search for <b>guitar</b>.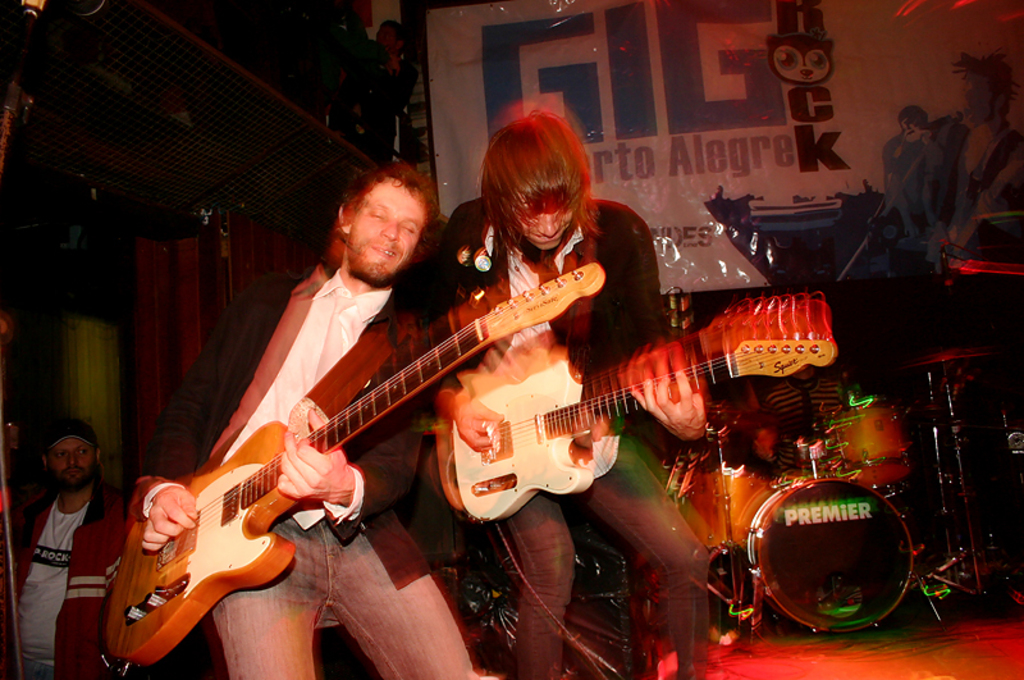
Found at (100,261,607,667).
